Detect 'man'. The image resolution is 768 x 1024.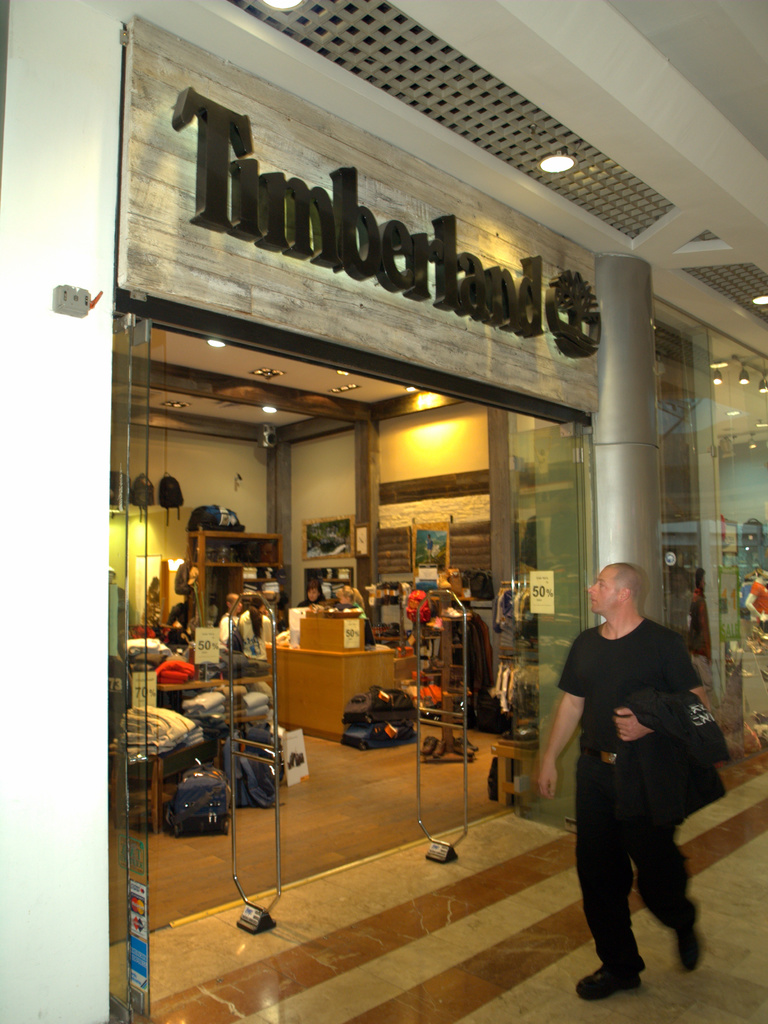
<box>532,561,729,996</box>.
